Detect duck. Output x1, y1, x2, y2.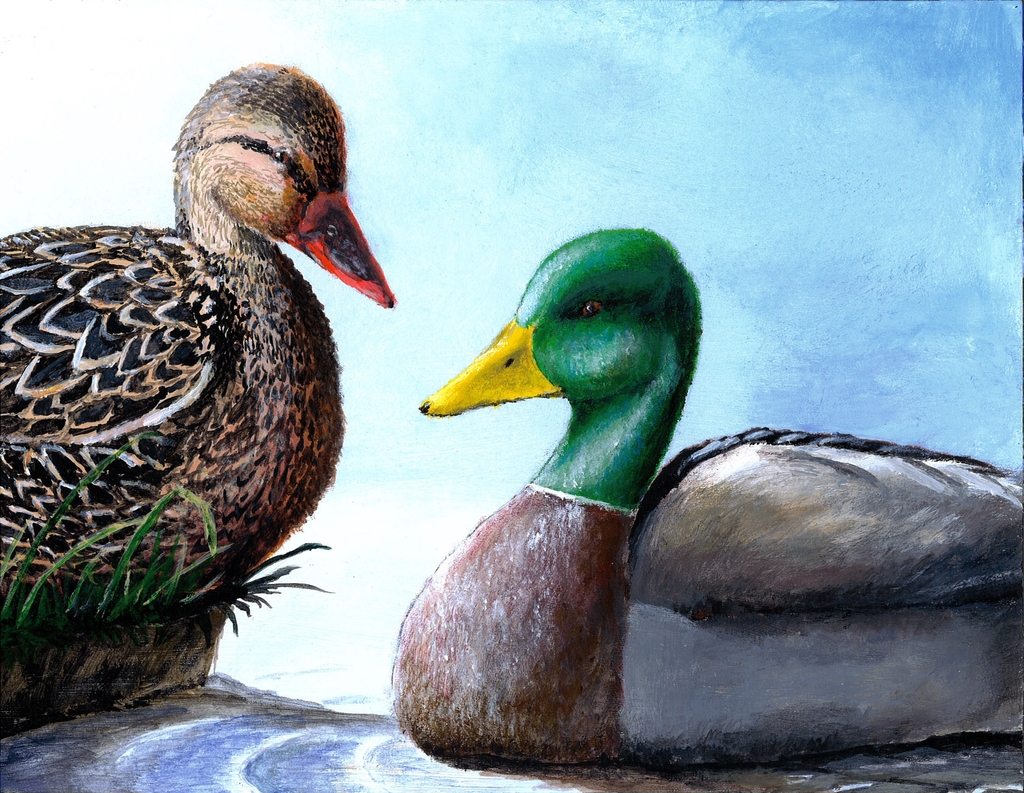
0, 61, 404, 587.
